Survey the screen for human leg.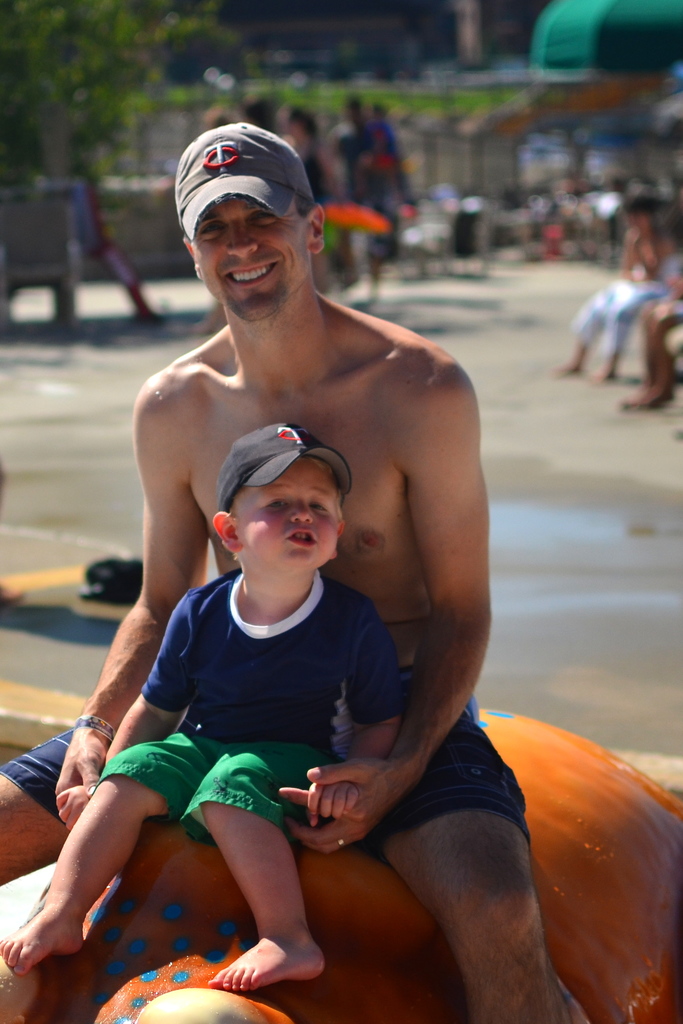
Survey found: (left=620, top=302, right=680, bottom=412).
